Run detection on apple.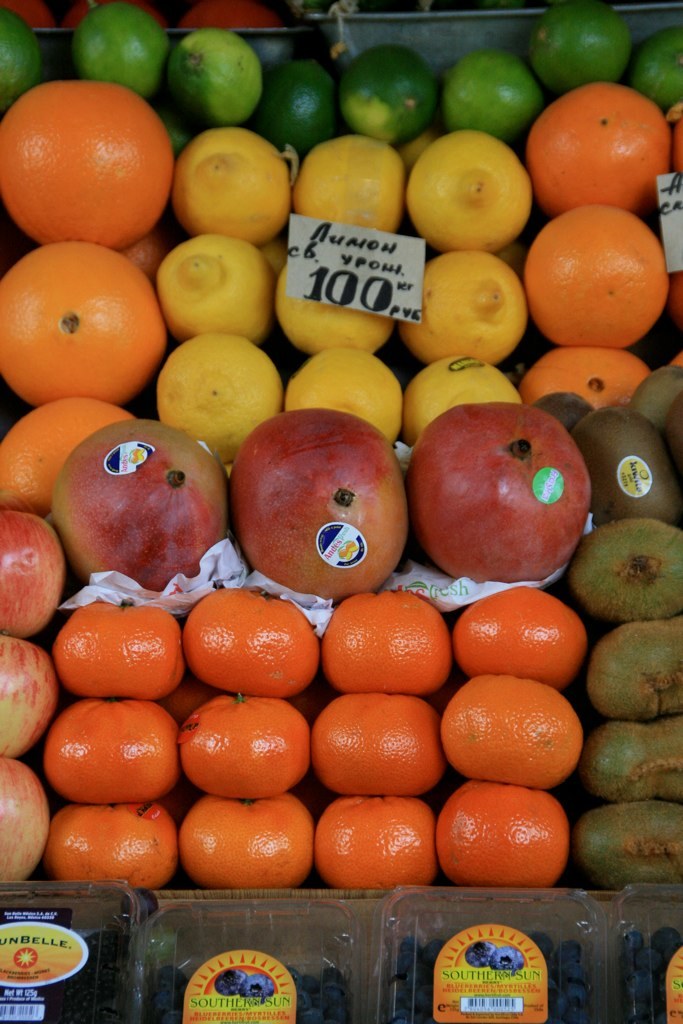
Result: select_region(0, 639, 68, 752).
